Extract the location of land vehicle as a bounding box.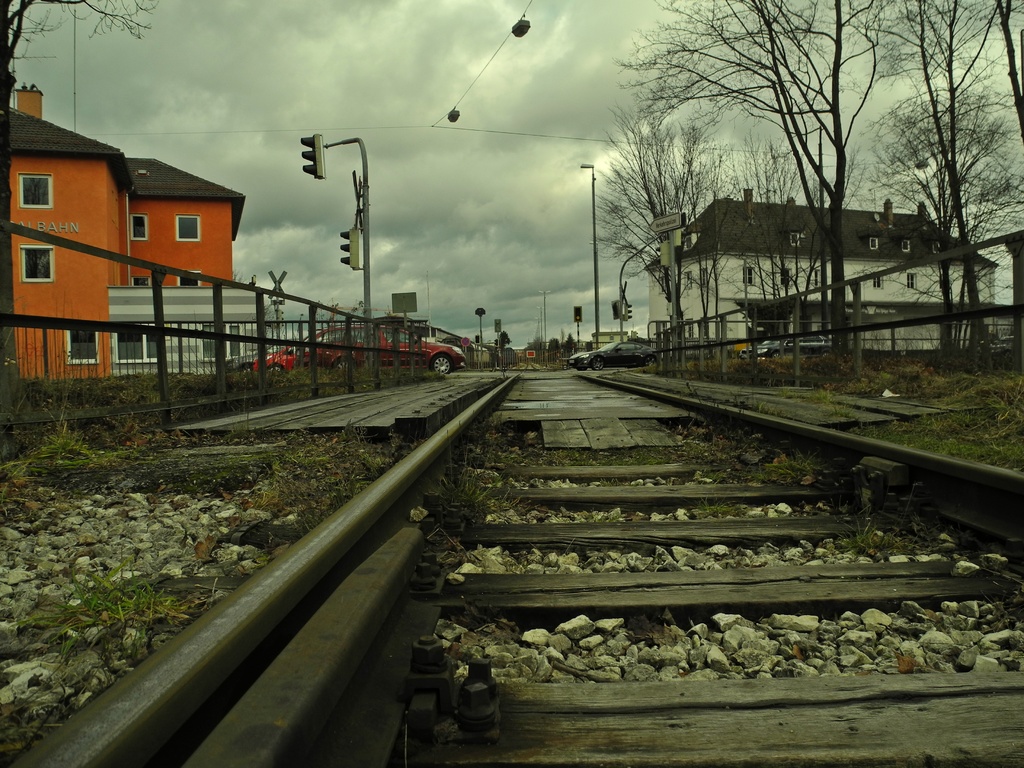
737/335/847/359.
